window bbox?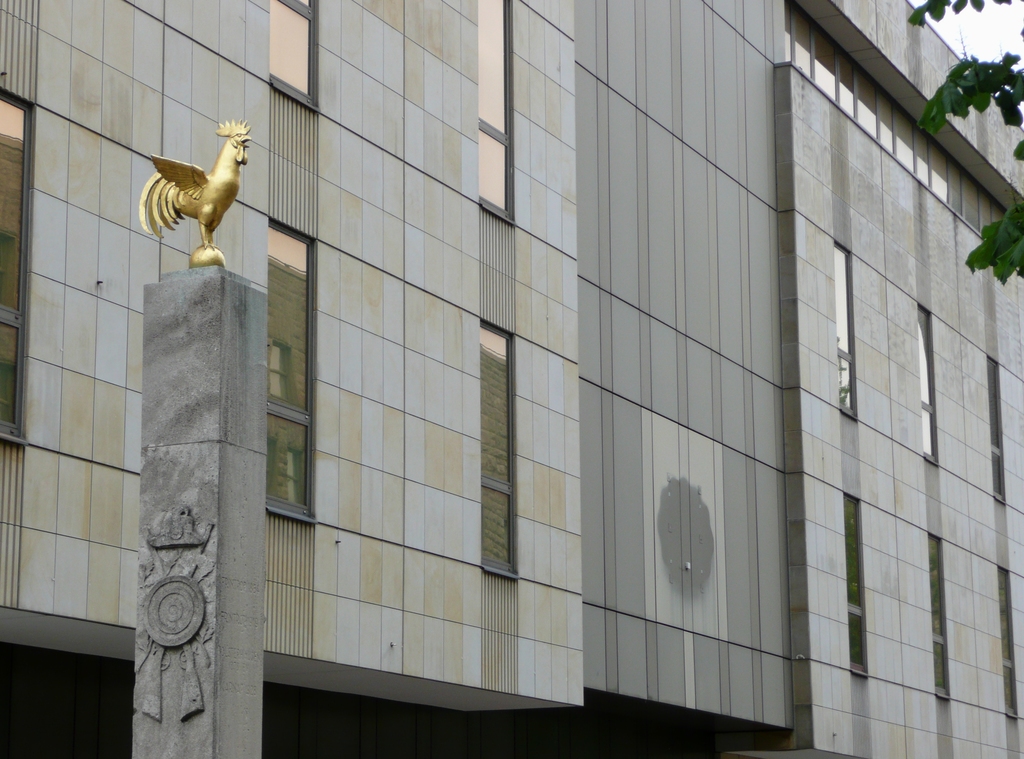
region(918, 306, 941, 464)
